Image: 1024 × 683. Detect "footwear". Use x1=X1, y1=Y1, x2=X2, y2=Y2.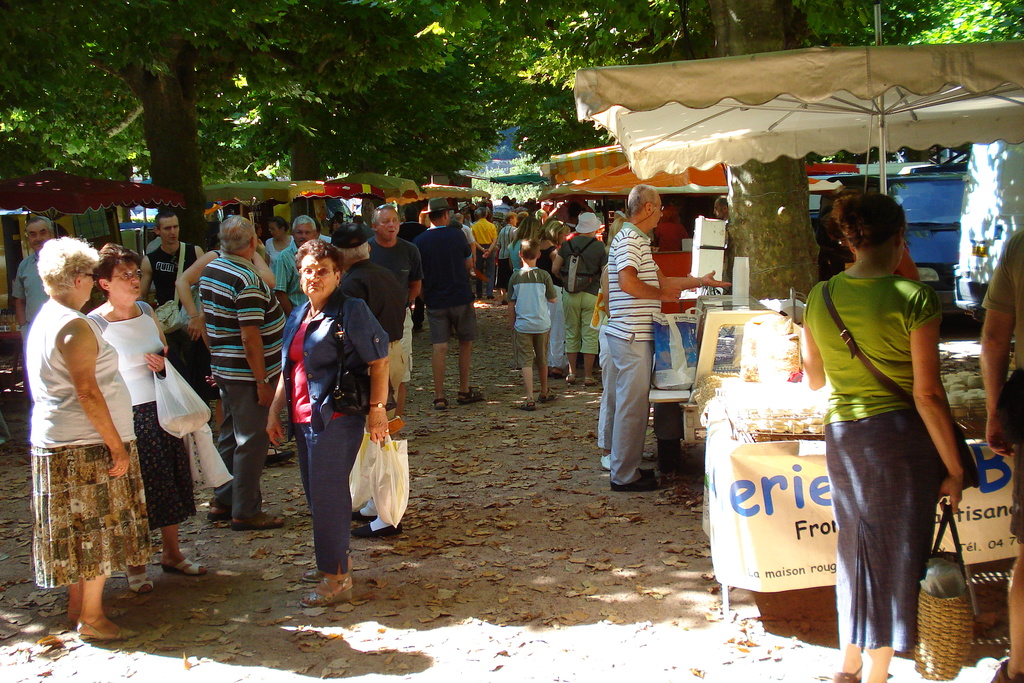
x1=600, y1=455, x2=610, y2=471.
